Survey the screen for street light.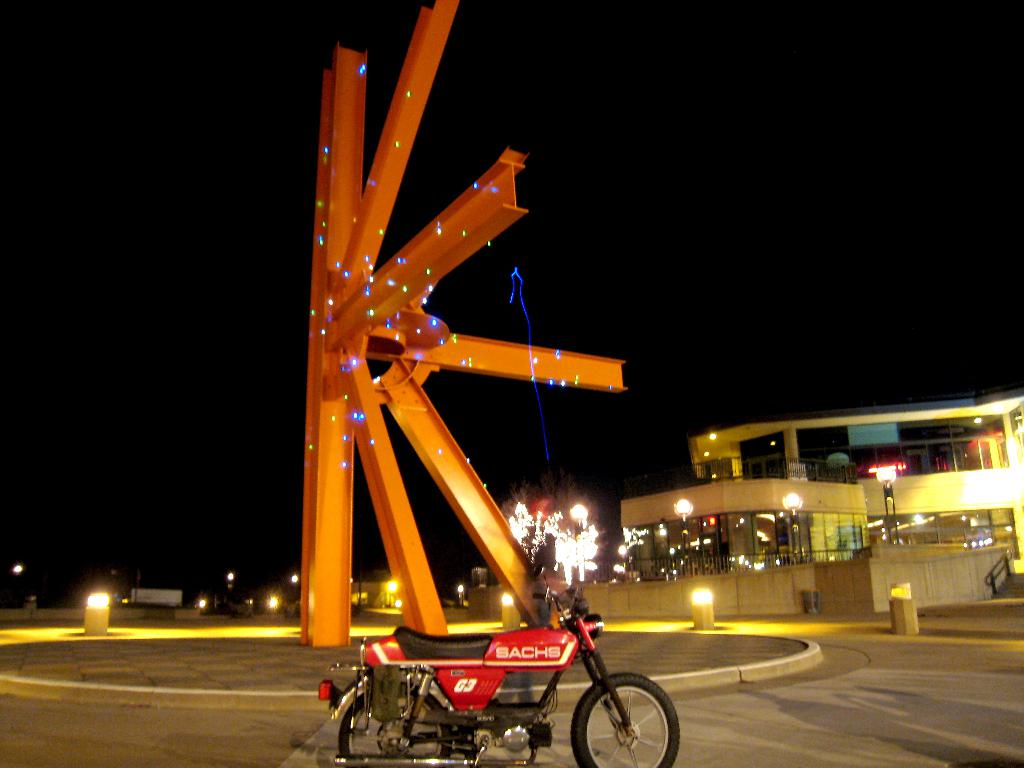
Survey found: locate(670, 499, 697, 574).
